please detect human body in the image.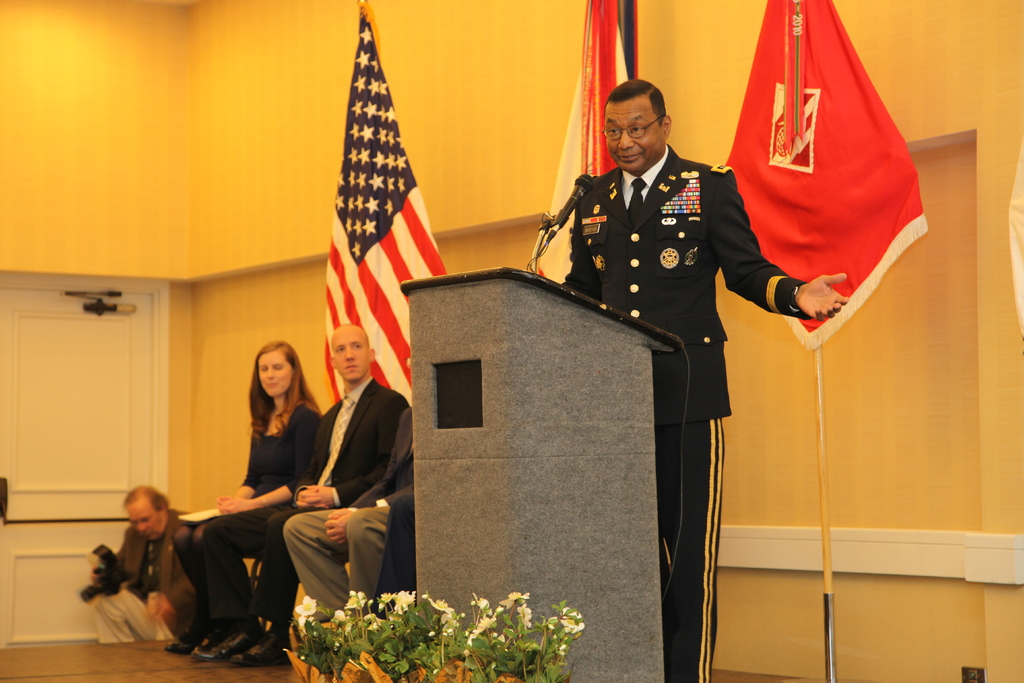
141:349:357:677.
